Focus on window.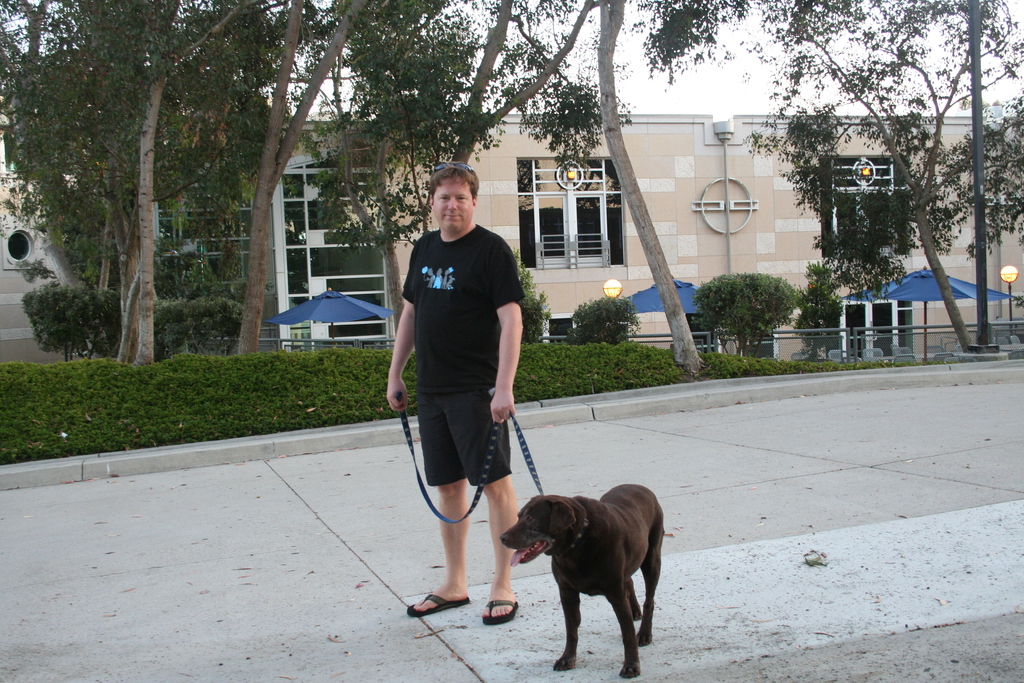
Focused at 819:163:912:279.
